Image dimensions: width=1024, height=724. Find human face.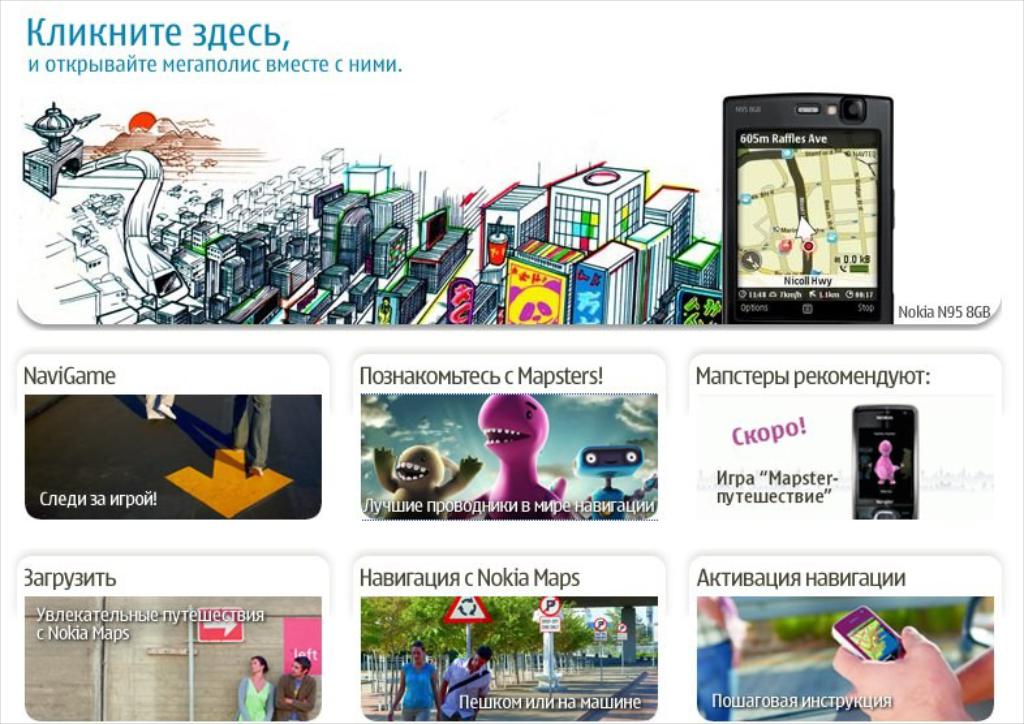
(x1=470, y1=655, x2=487, y2=667).
